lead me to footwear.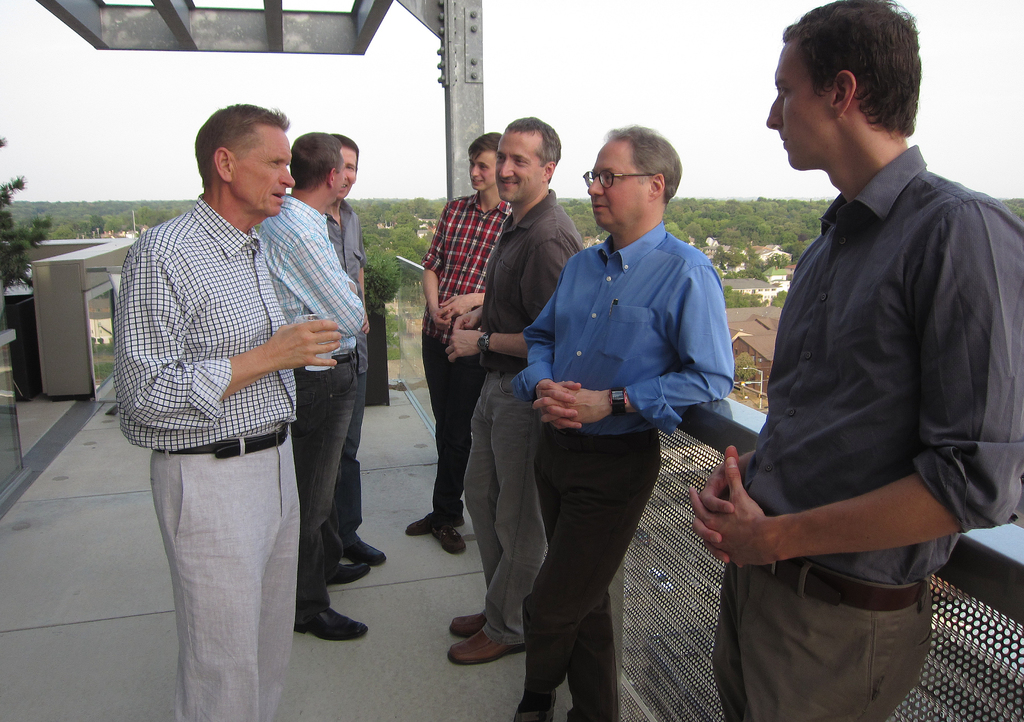
Lead to Rect(407, 511, 463, 537).
